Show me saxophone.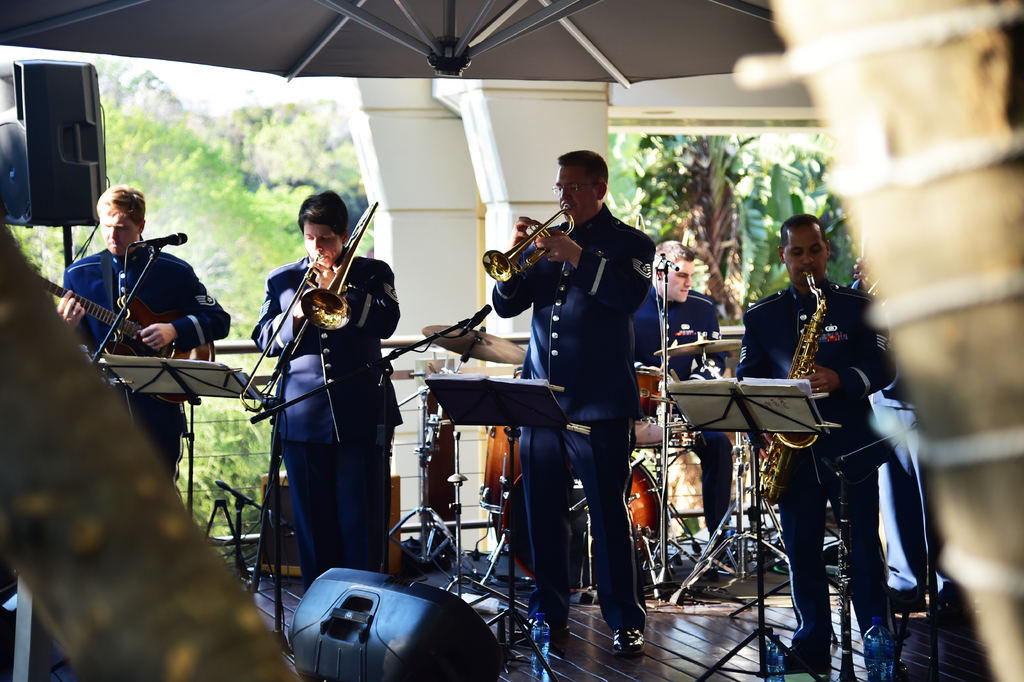
saxophone is here: x1=760, y1=270, x2=831, y2=507.
